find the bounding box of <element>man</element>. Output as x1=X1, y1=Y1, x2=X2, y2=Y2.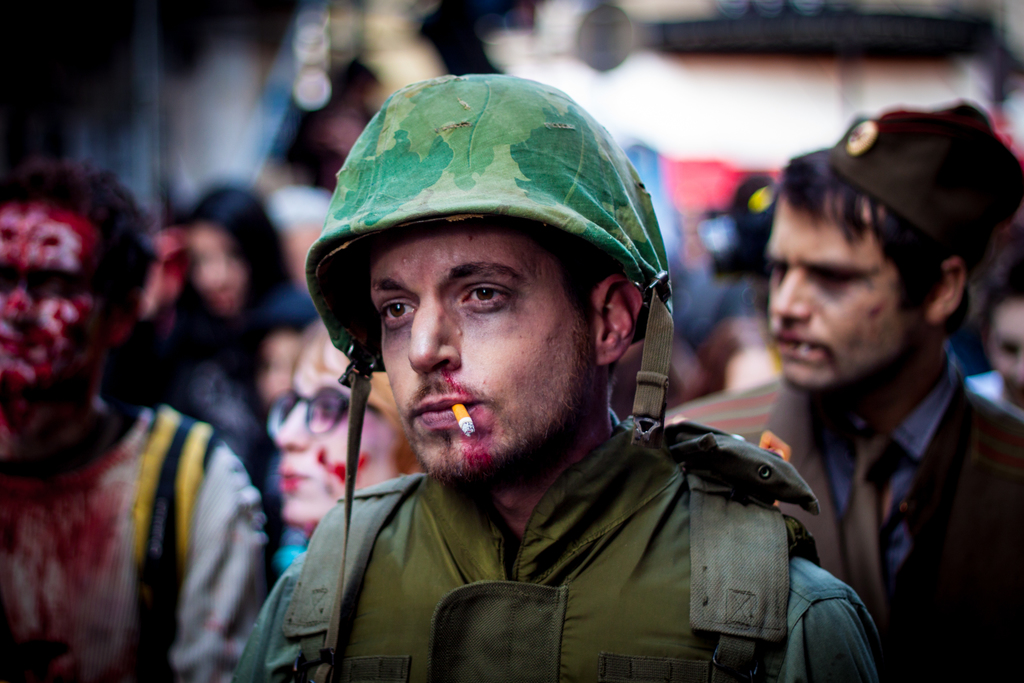
x1=0, y1=158, x2=262, y2=682.
